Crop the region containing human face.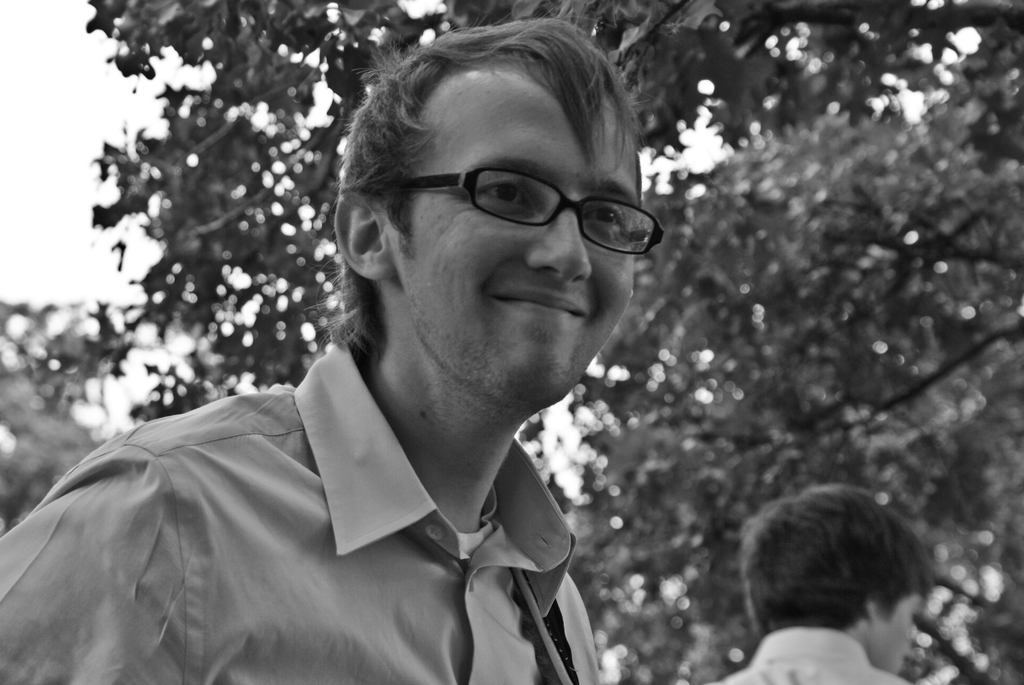
Crop region: 879,595,924,675.
